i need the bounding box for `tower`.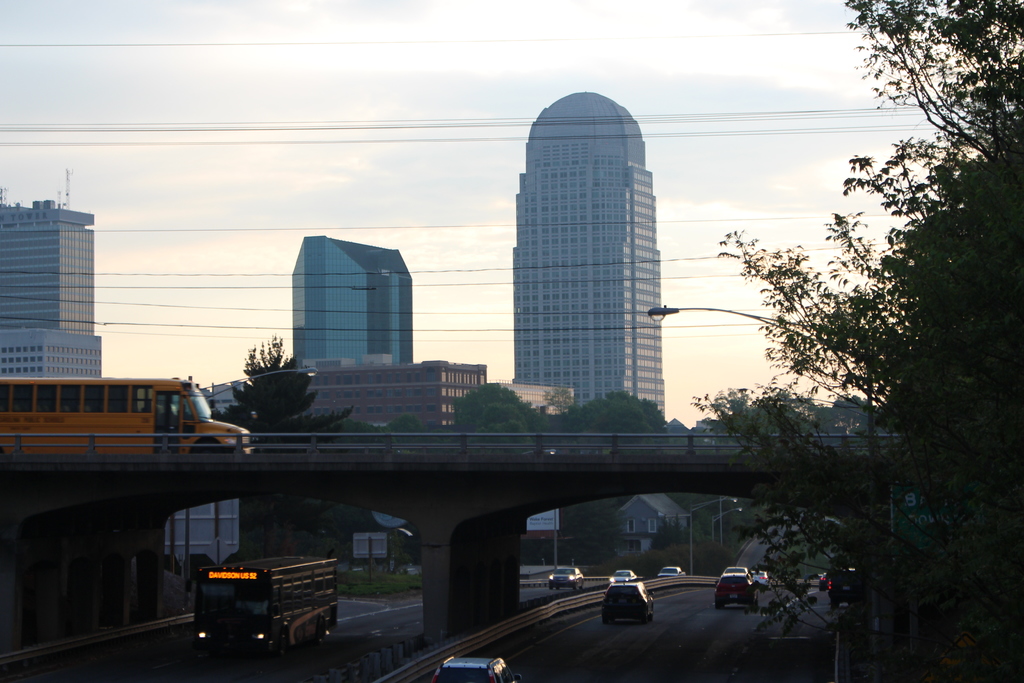
Here it is: locate(301, 233, 415, 366).
